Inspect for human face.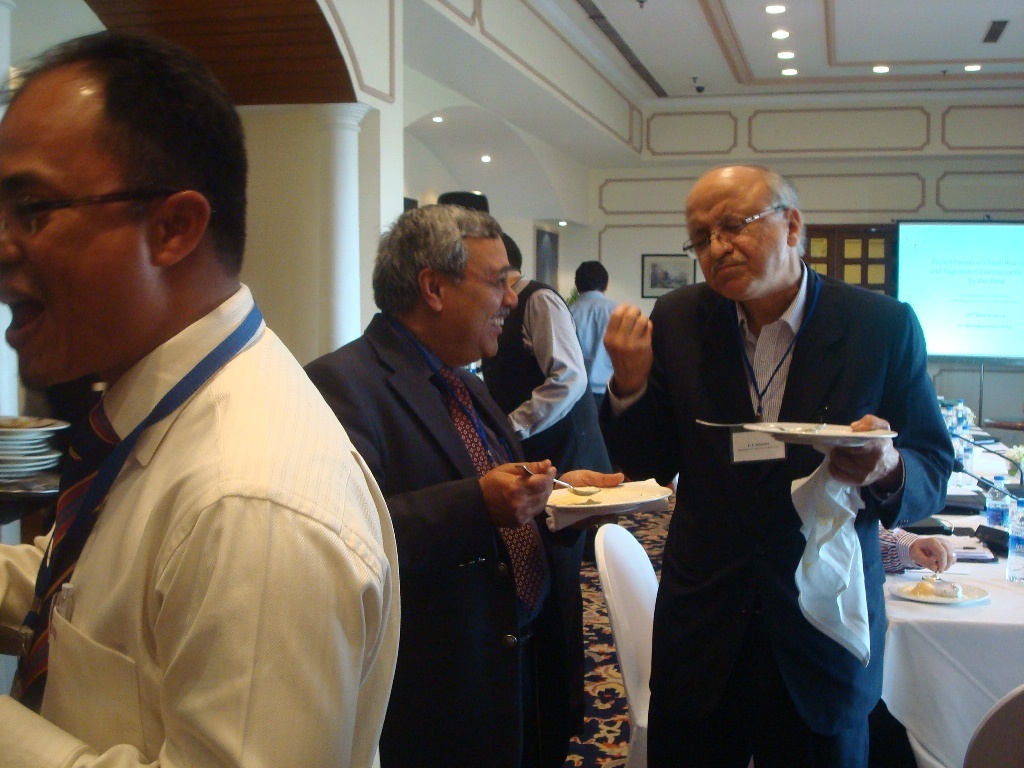
Inspection: {"x1": 687, "y1": 179, "x2": 787, "y2": 305}.
